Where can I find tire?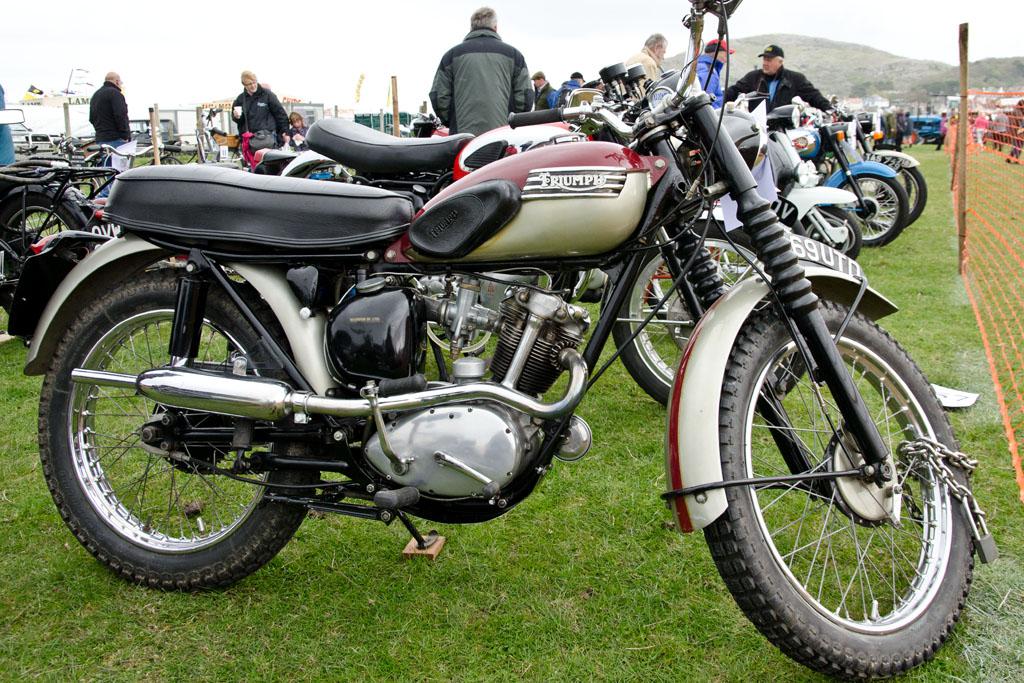
You can find it at 833/172/907/248.
